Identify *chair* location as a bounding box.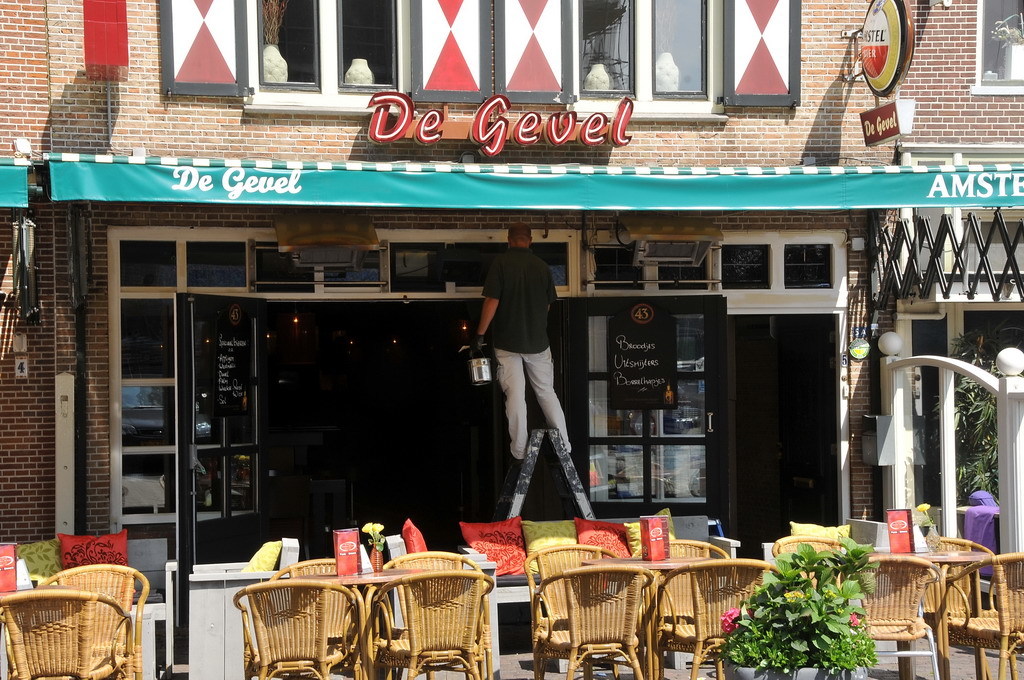
(x1=880, y1=535, x2=998, y2=679).
